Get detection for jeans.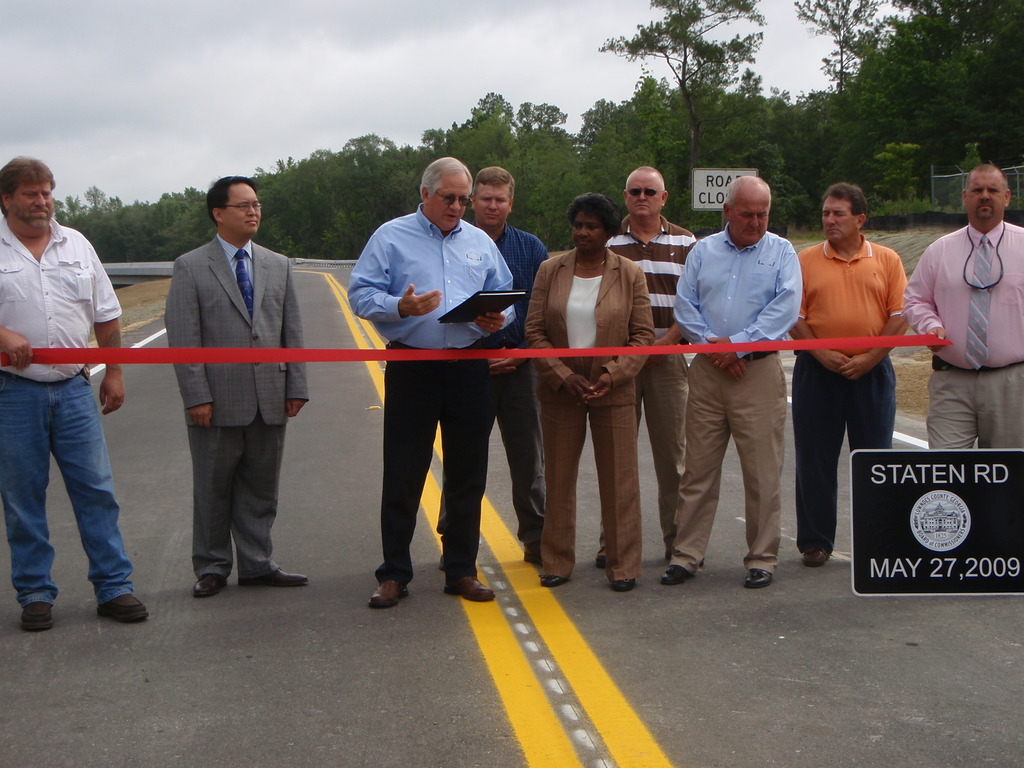
Detection: (x1=797, y1=349, x2=896, y2=554).
